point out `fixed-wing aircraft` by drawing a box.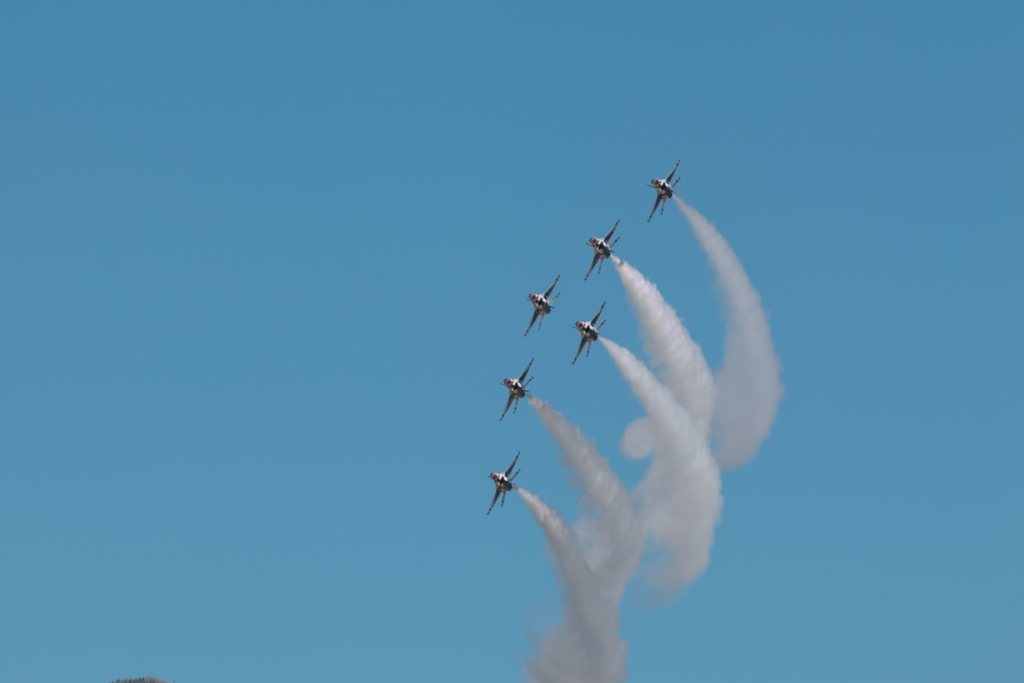
[x1=576, y1=299, x2=607, y2=365].
